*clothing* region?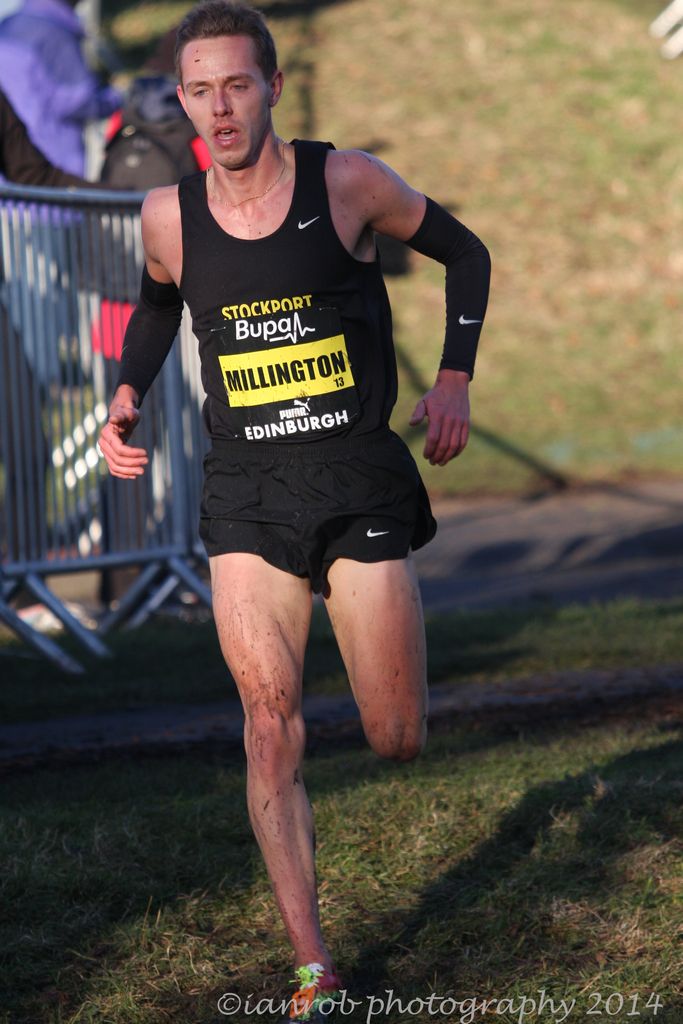
bbox=(0, 0, 105, 381)
